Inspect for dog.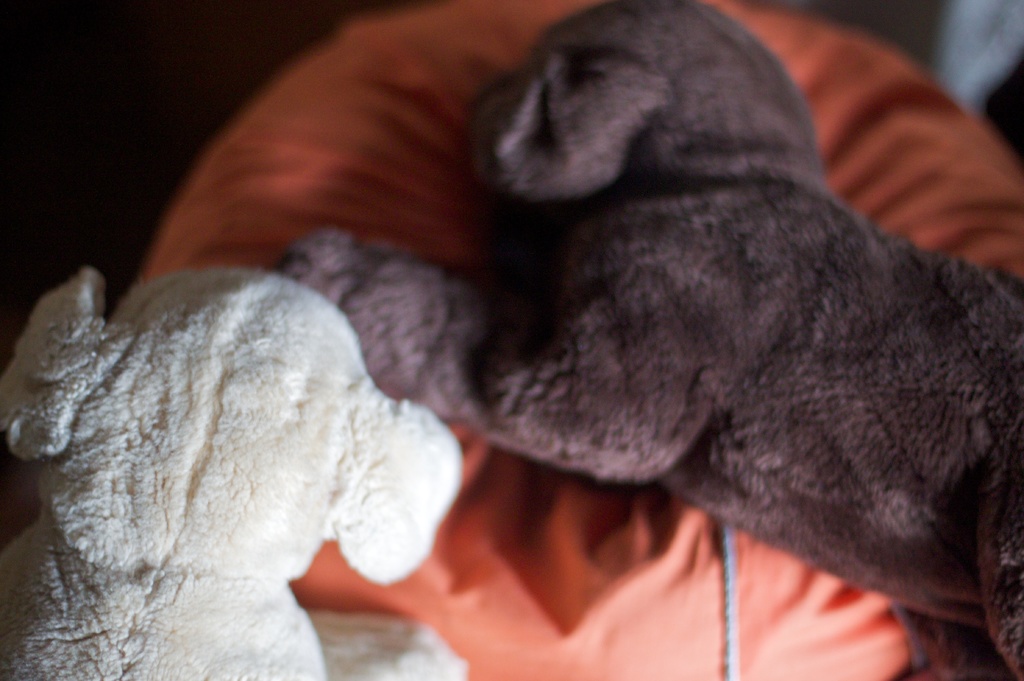
Inspection: [x1=274, y1=0, x2=1023, y2=680].
